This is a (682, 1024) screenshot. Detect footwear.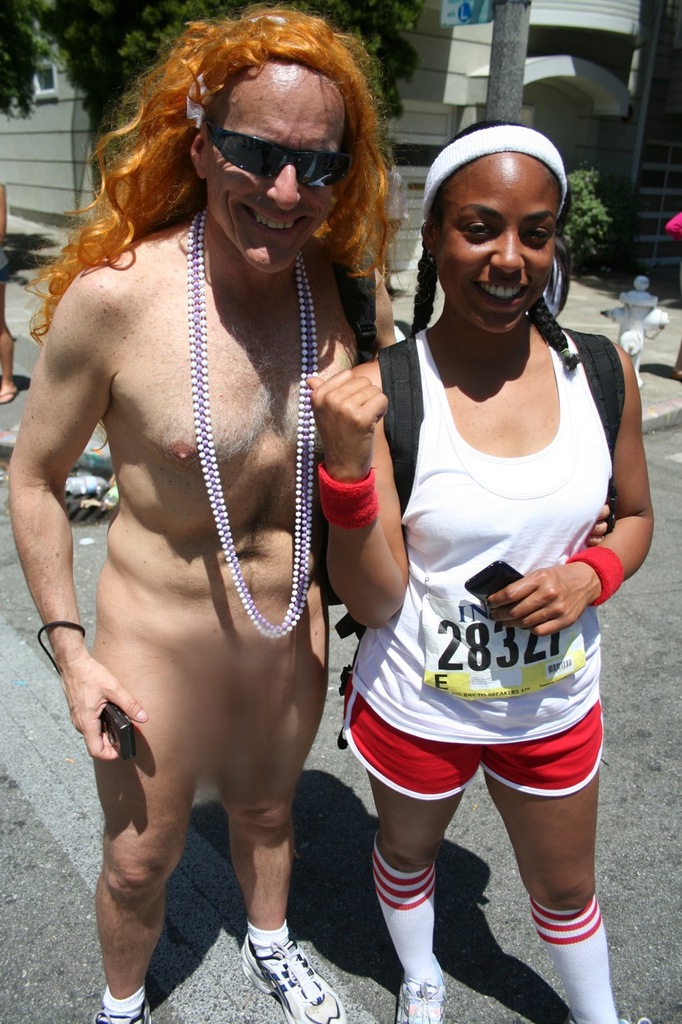
bbox=(394, 952, 453, 1023).
